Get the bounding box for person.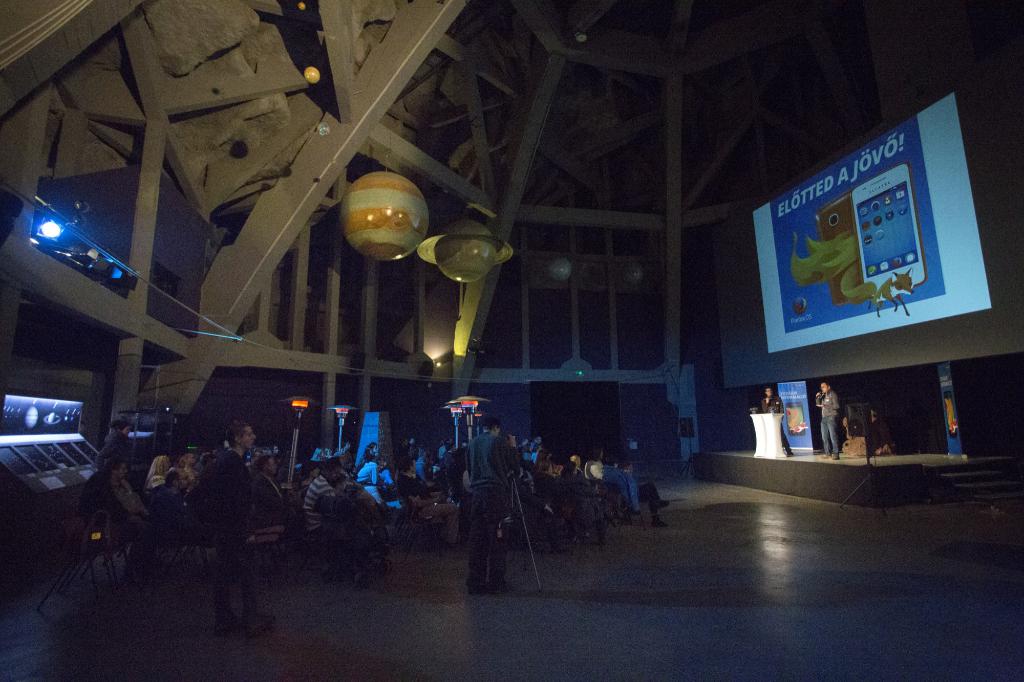
<region>811, 379, 843, 462</region>.
